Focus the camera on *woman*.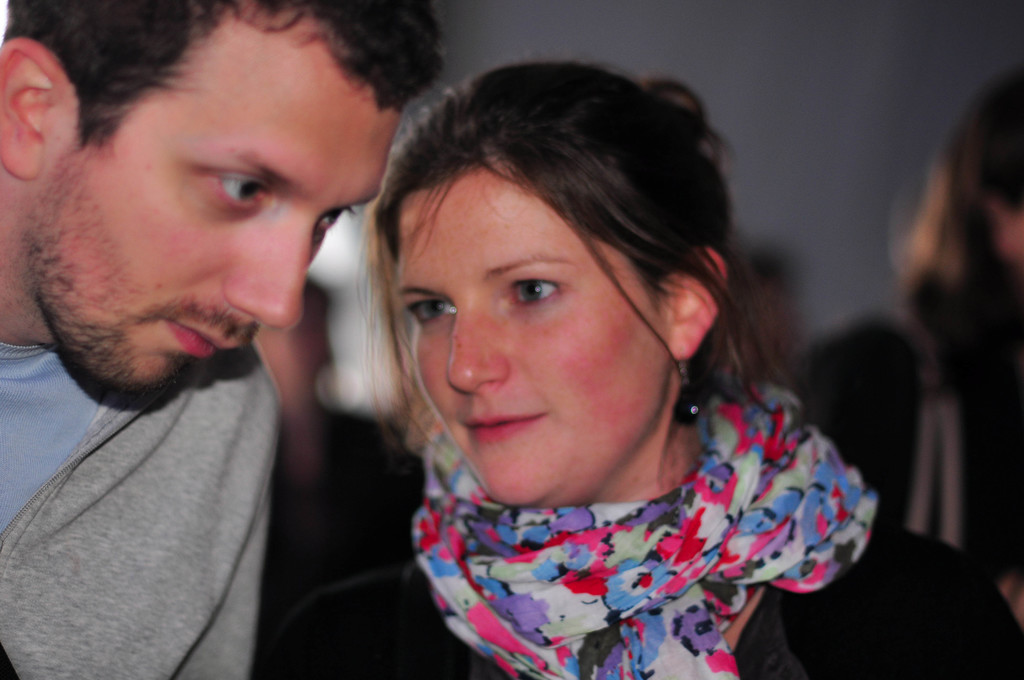
Focus region: 218, 60, 957, 679.
